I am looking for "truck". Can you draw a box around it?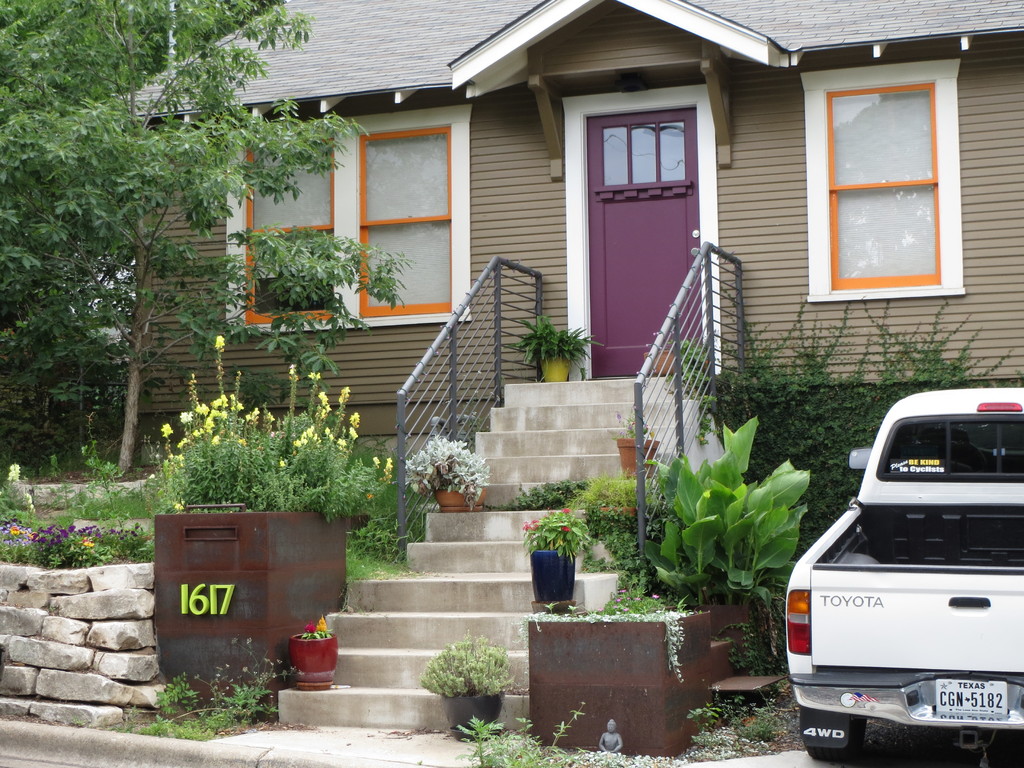
Sure, the bounding box is [x1=791, y1=400, x2=1019, y2=767].
